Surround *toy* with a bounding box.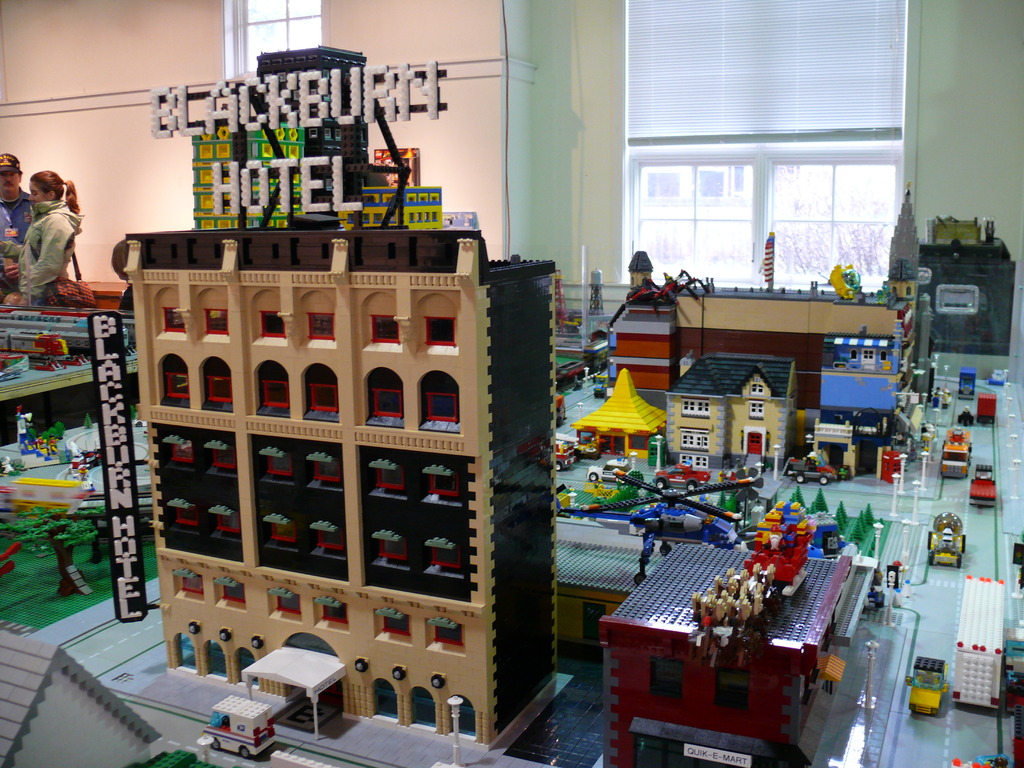
pyautogui.locateOnScreen(903, 655, 950, 722).
